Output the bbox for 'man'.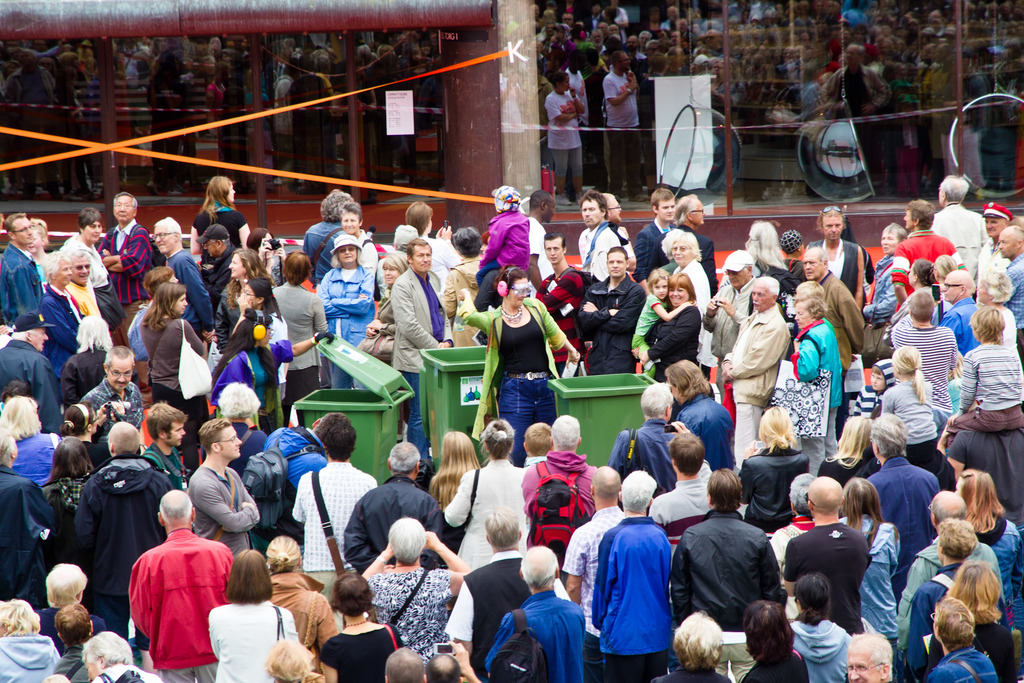
l=674, t=190, r=716, b=281.
